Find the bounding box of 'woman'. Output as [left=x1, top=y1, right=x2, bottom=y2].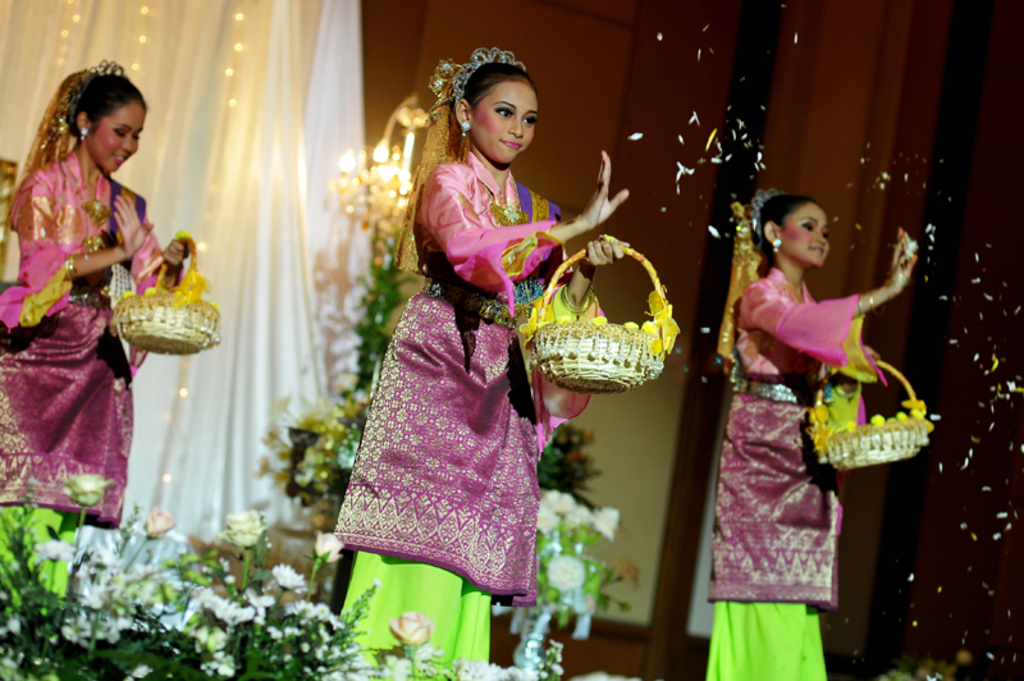
[left=0, top=58, right=189, bottom=595].
